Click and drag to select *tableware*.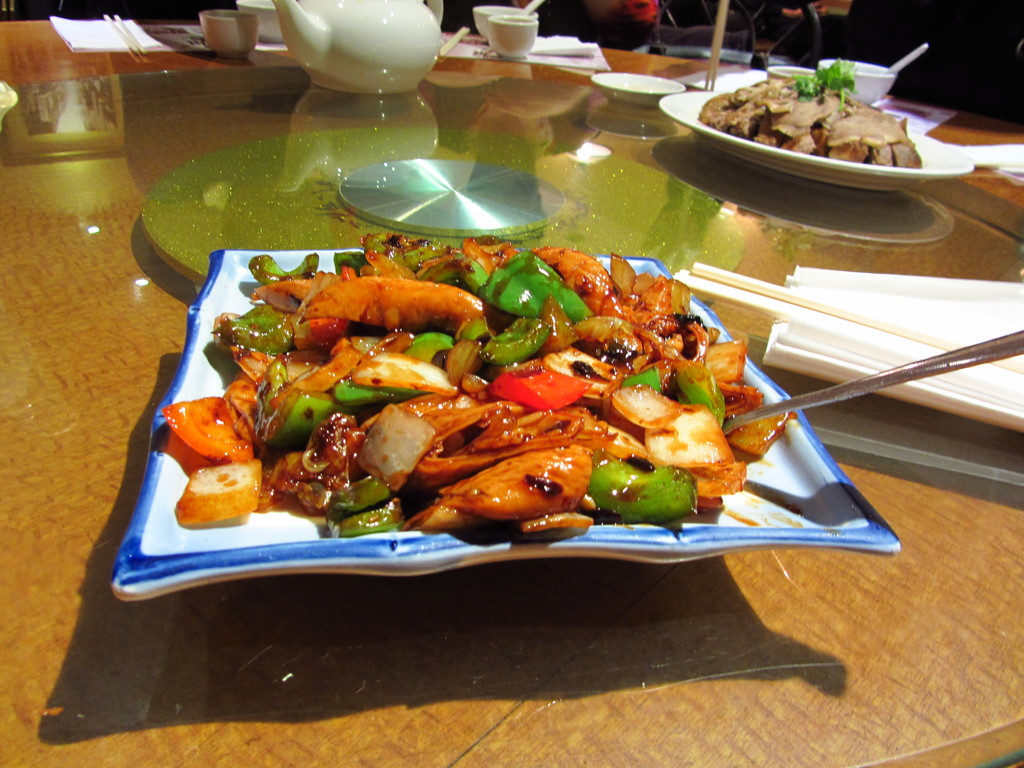
Selection: [660,87,973,192].
